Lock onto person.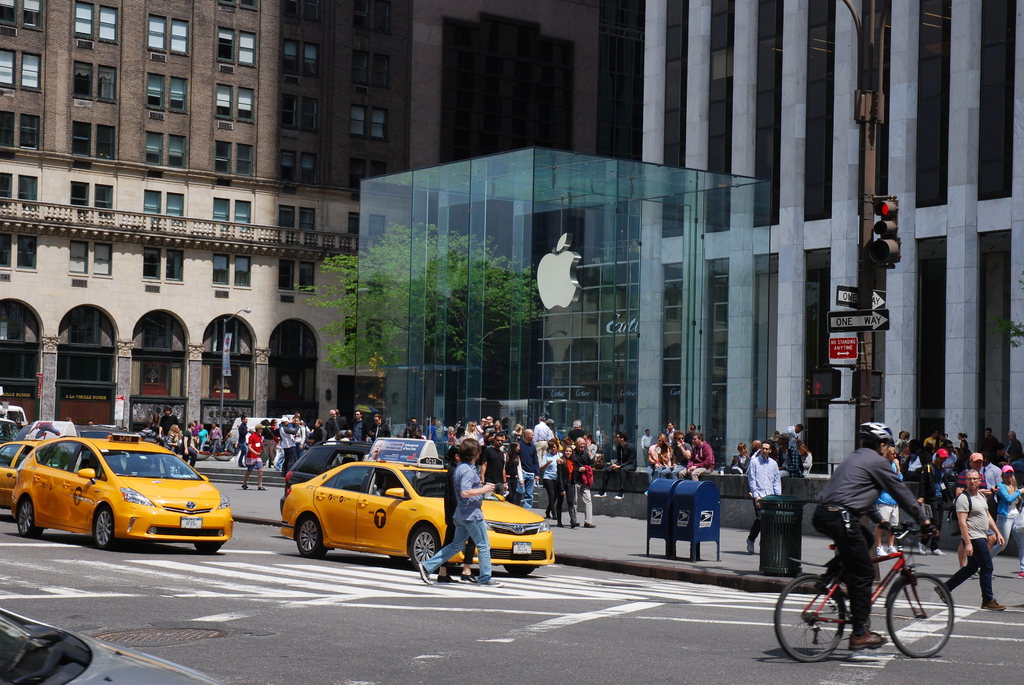
Locked: box=[535, 413, 559, 443].
